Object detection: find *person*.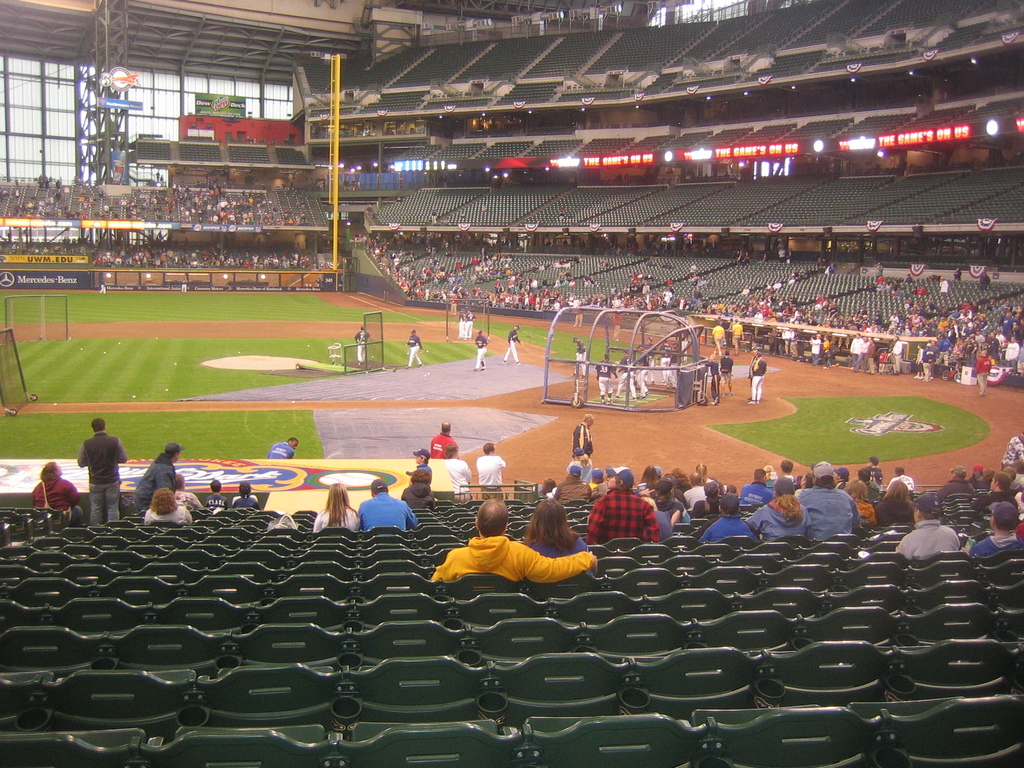
[924,347,935,380].
